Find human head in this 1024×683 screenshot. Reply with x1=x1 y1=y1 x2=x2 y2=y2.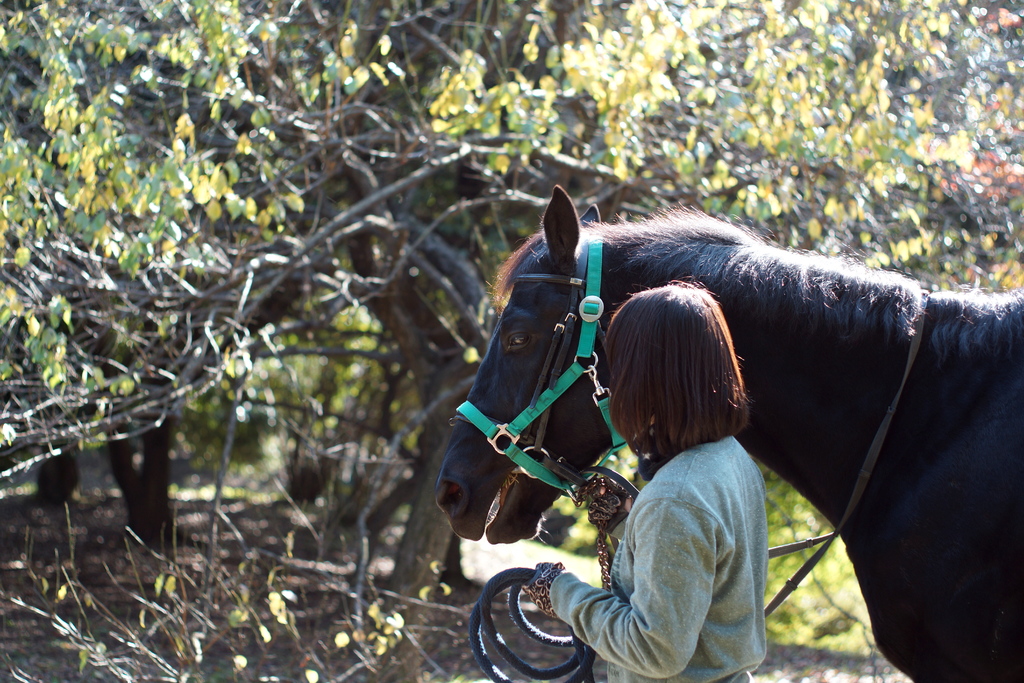
x1=606 y1=281 x2=745 y2=448.
